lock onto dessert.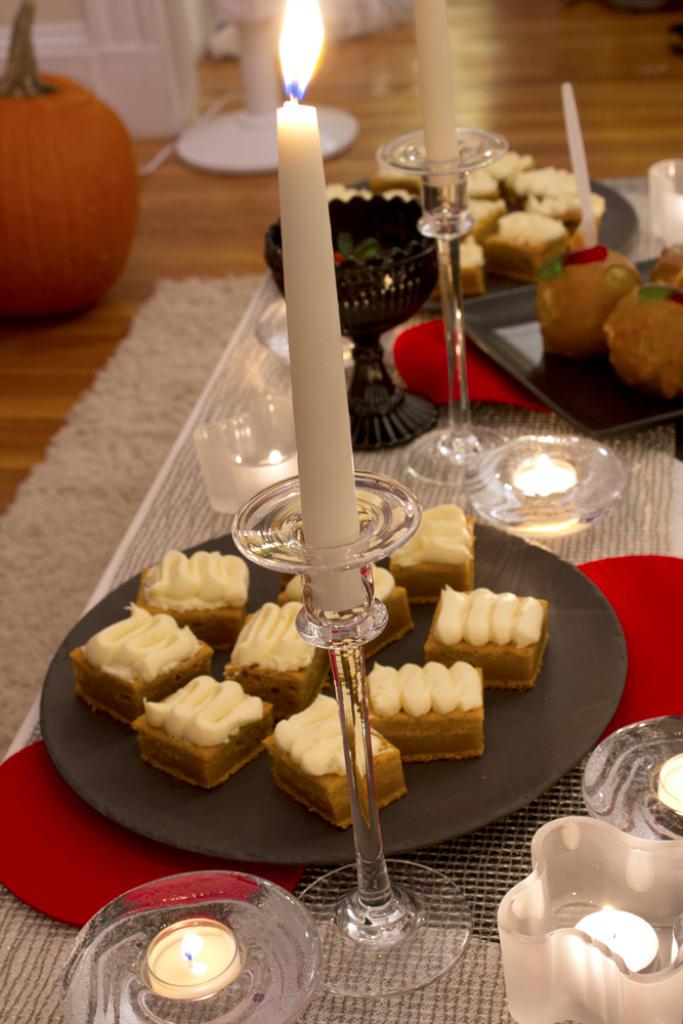
Locked: <box>395,504,473,607</box>.
